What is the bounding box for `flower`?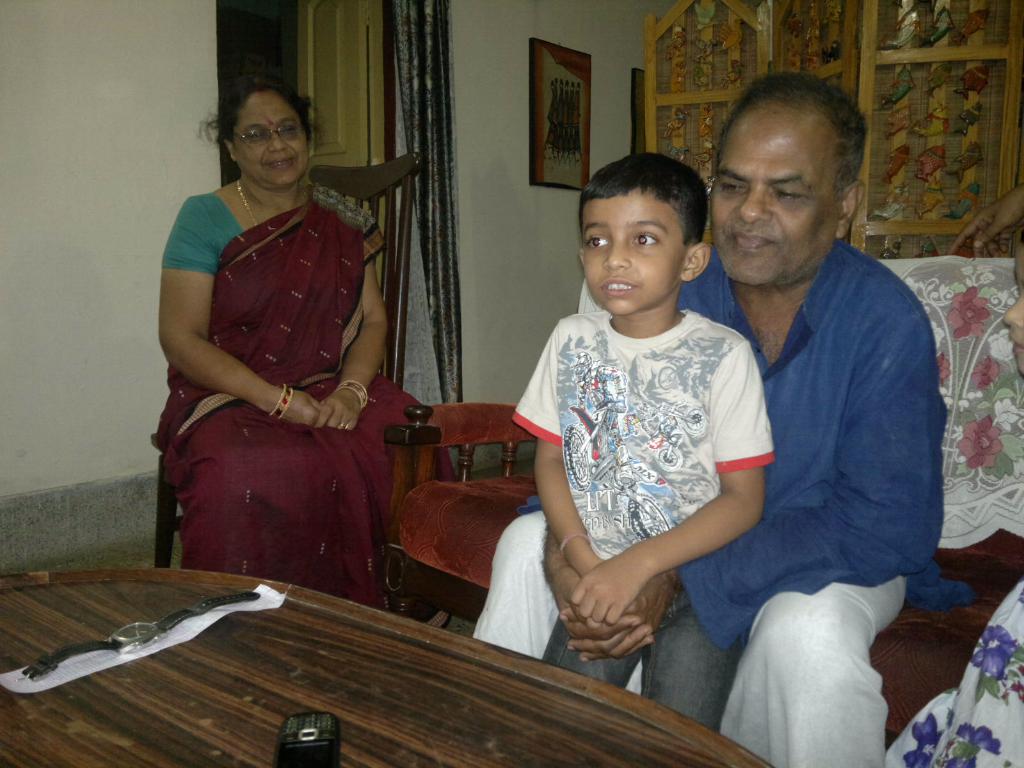
x1=967 y1=356 x2=996 y2=388.
